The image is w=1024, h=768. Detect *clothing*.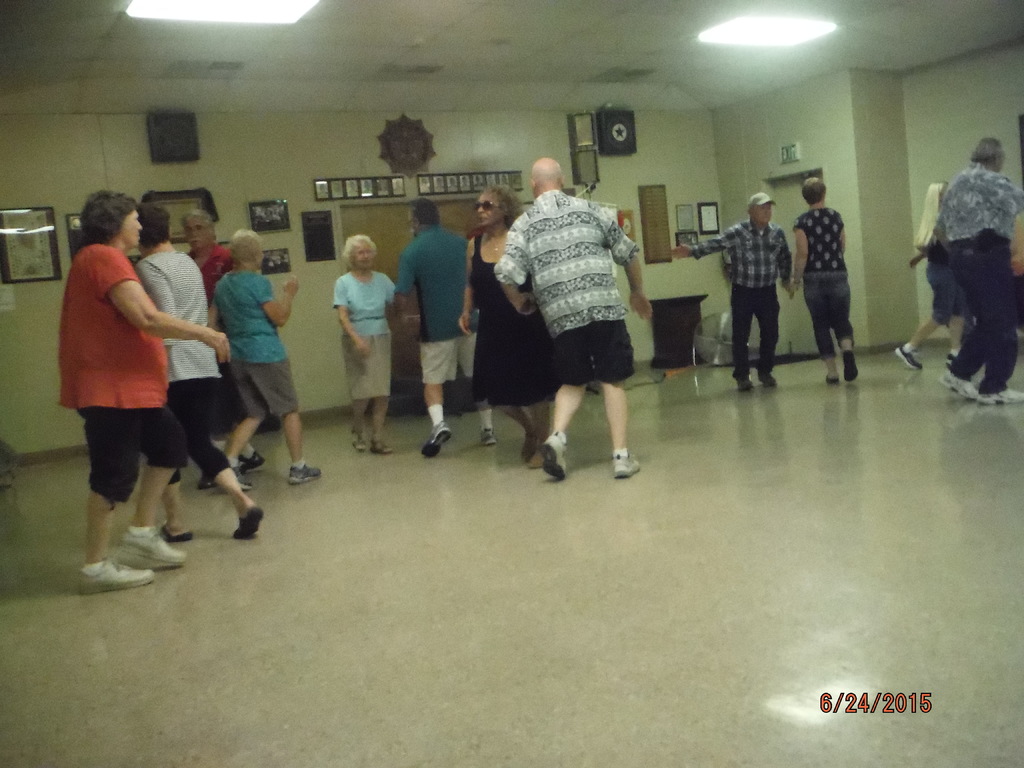
Detection: <region>211, 262, 301, 426</region>.
